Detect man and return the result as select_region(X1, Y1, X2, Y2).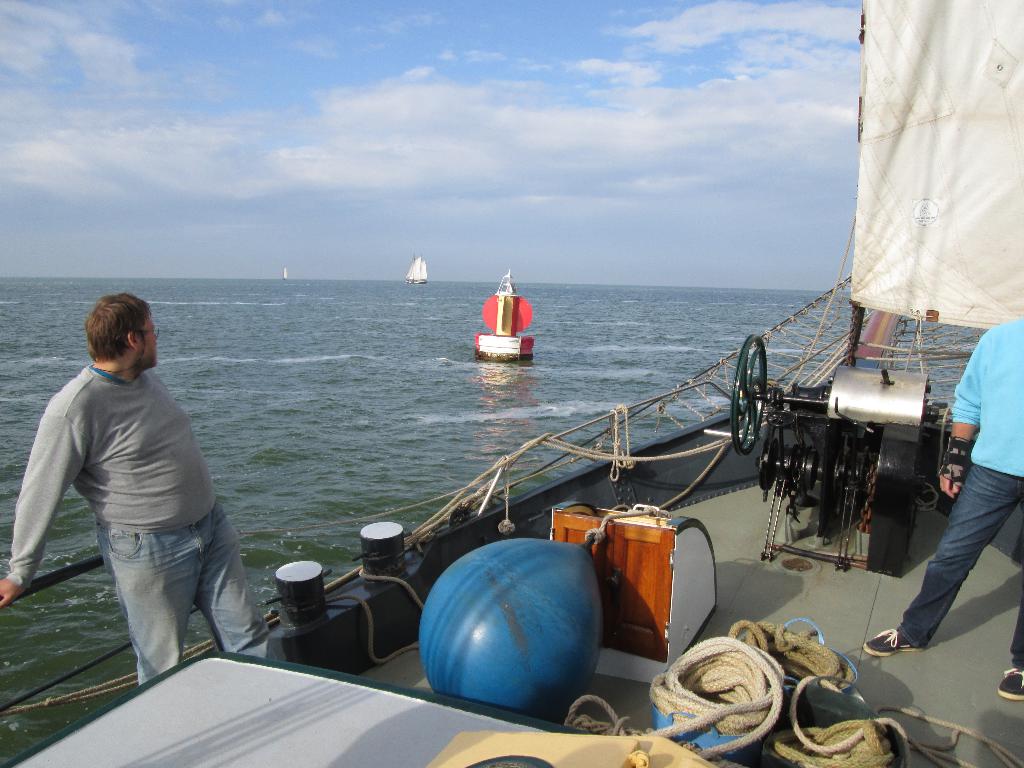
select_region(28, 276, 259, 698).
